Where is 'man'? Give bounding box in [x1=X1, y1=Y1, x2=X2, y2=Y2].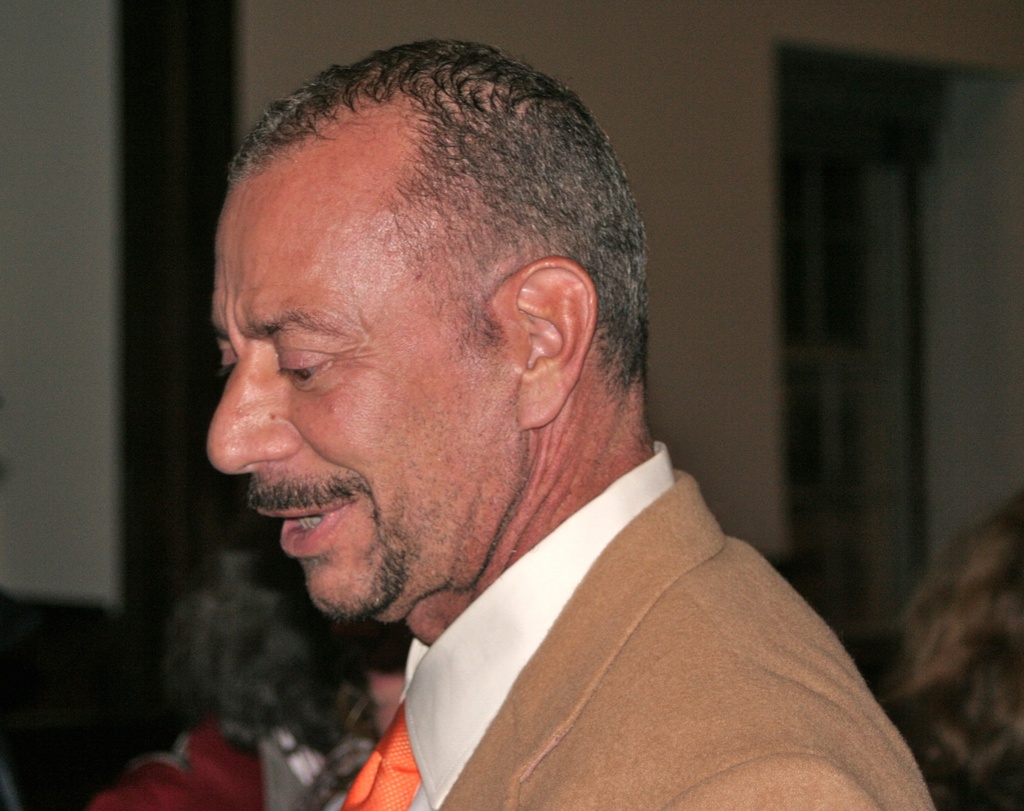
[x1=193, y1=22, x2=933, y2=810].
